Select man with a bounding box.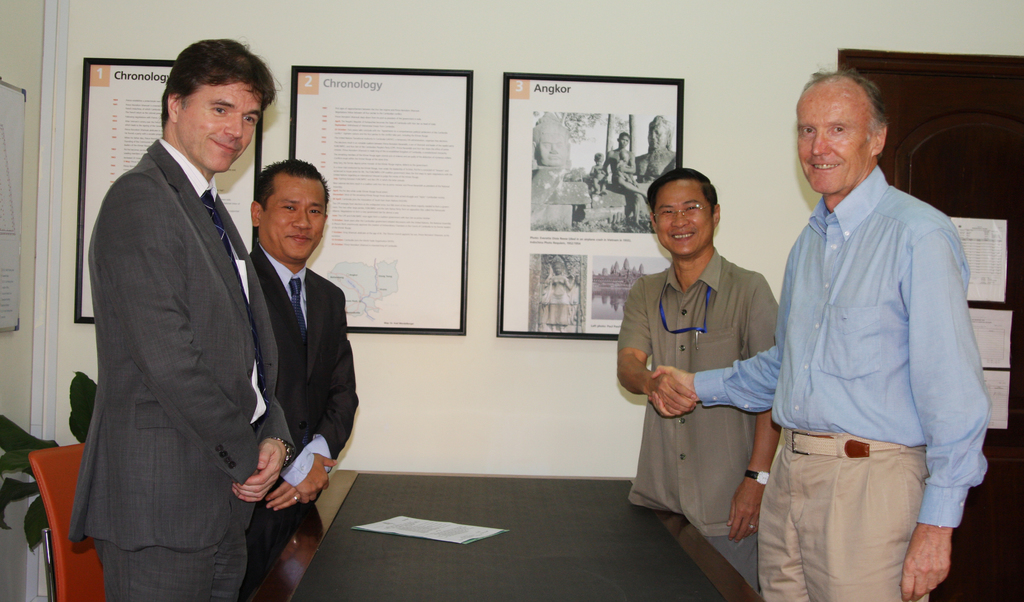
[x1=649, y1=70, x2=993, y2=601].
